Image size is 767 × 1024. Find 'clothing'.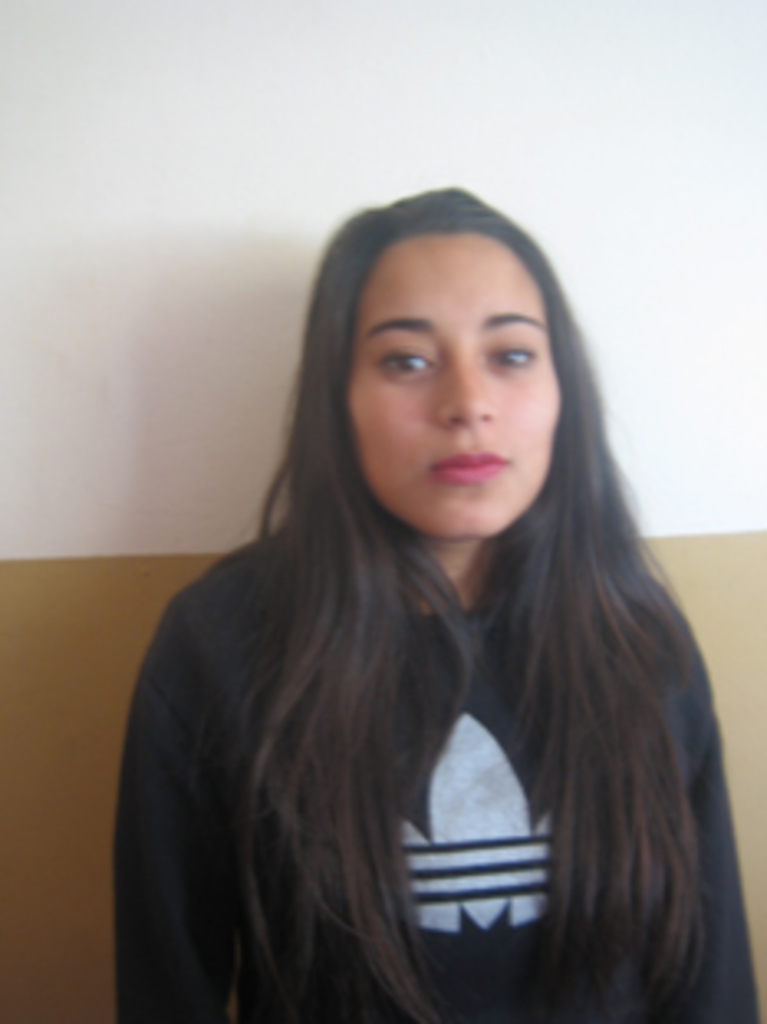
x1=122, y1=346, x2=744, y2=994.
